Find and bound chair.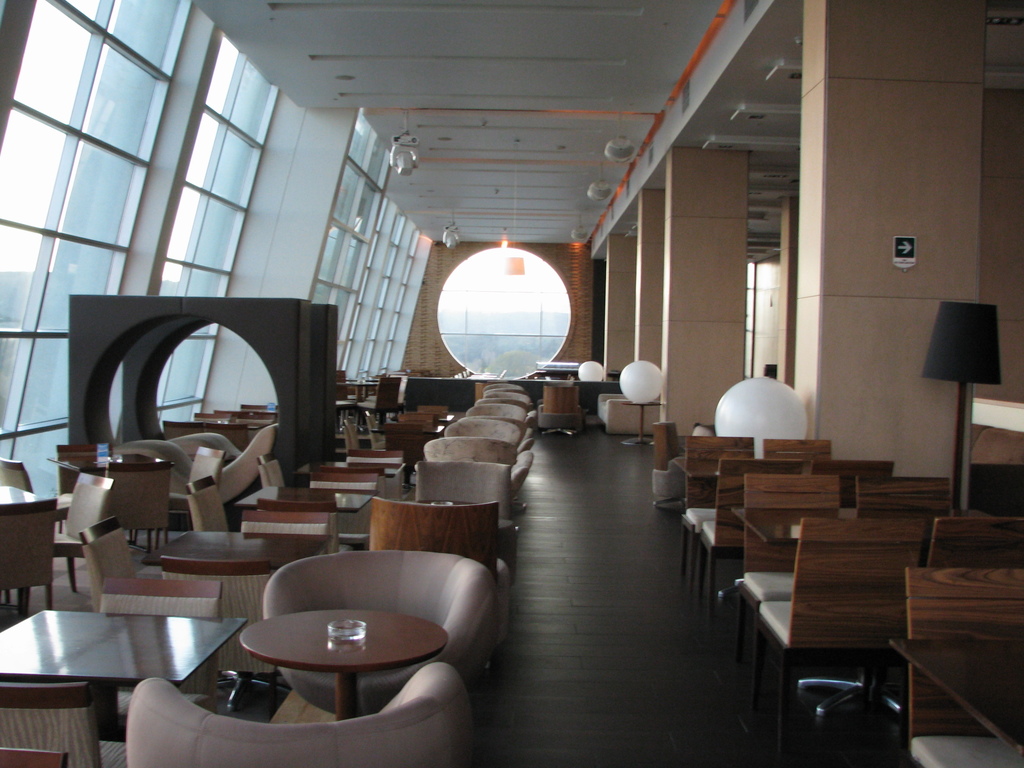
Bound: {"left": 239, "top": 508, "right": 340, "bottom": 553}.
